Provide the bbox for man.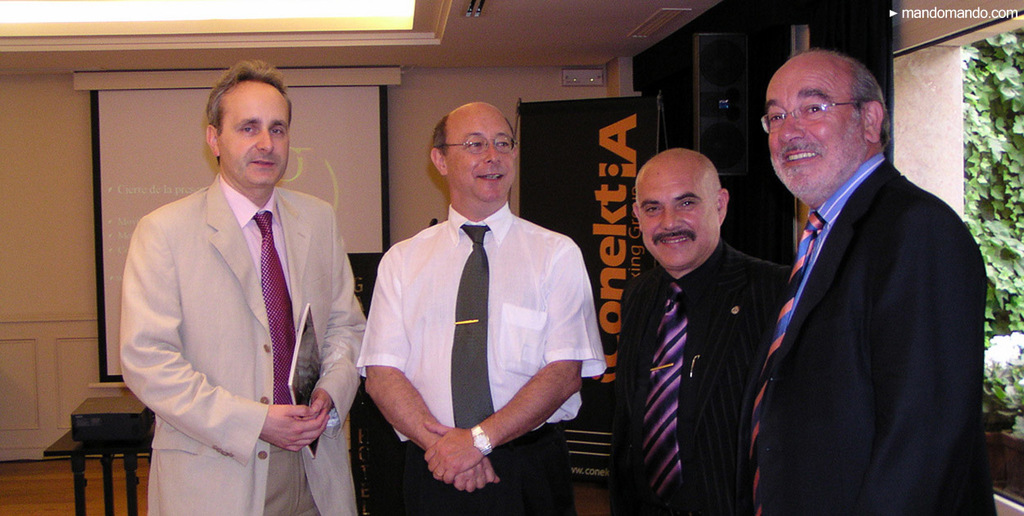
[x1=121, y1=58, x2=366, y2=515].
